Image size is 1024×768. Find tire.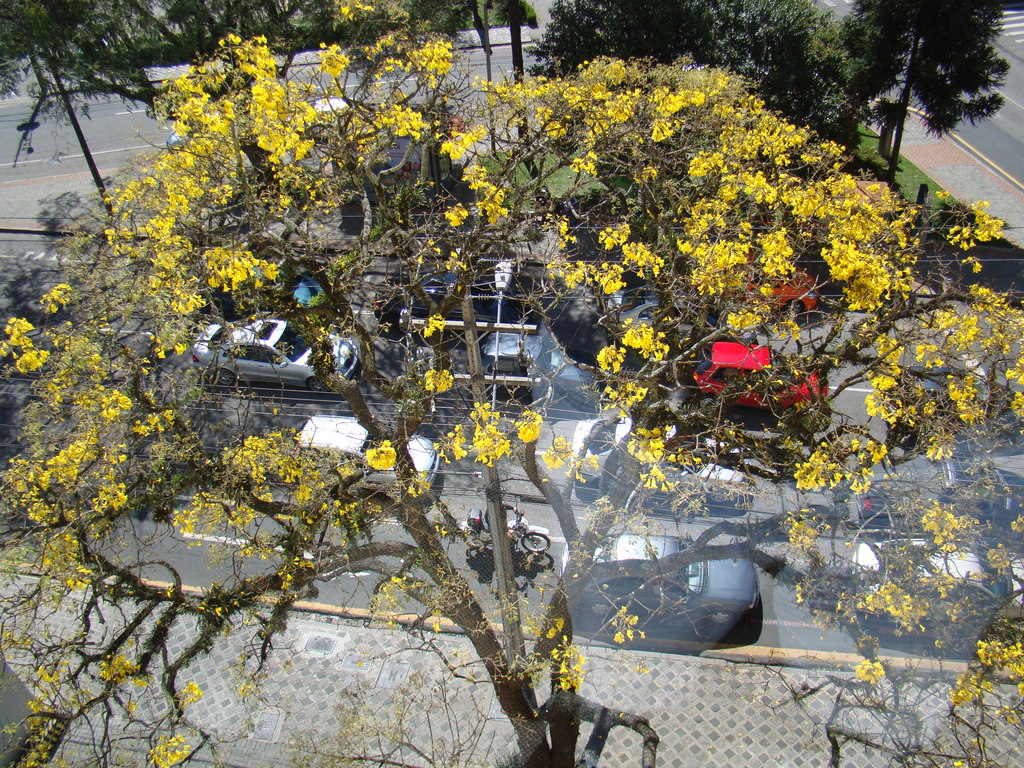
crop(517, 532, 552, 554).
